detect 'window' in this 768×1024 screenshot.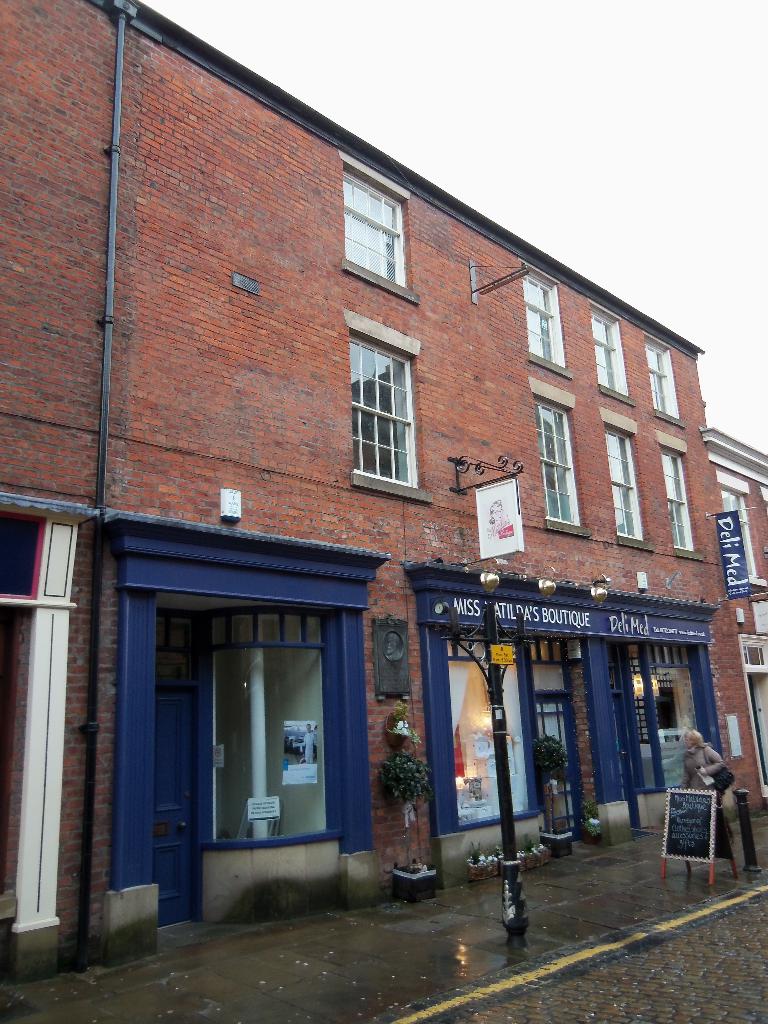
Detection: box=[650, 646, 716, 790].
